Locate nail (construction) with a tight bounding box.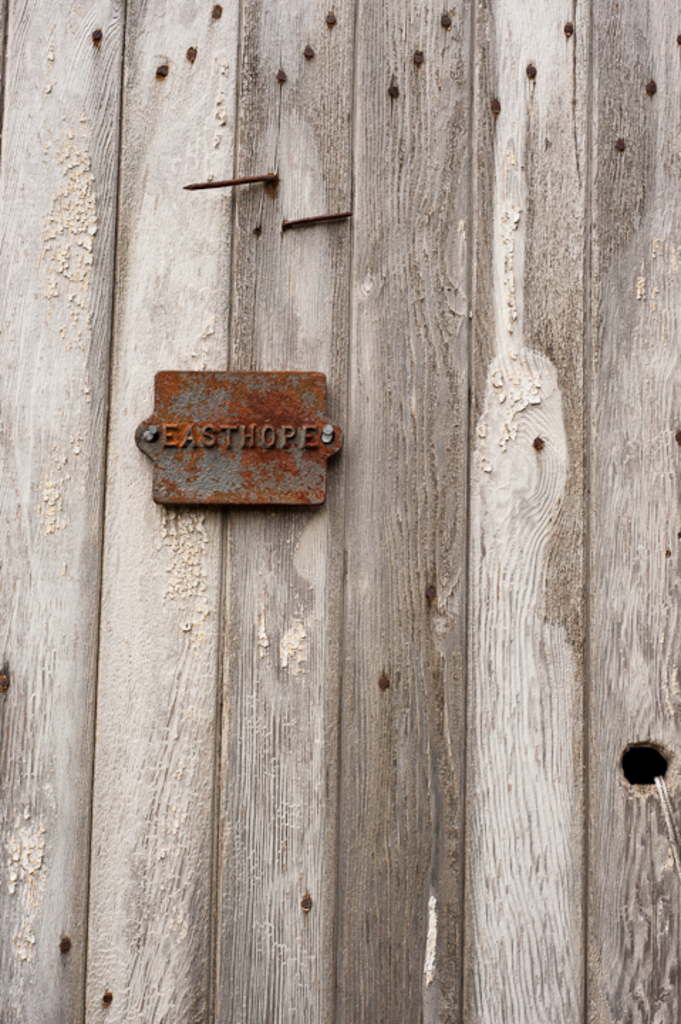
locate(90, 28, 104, 44).
